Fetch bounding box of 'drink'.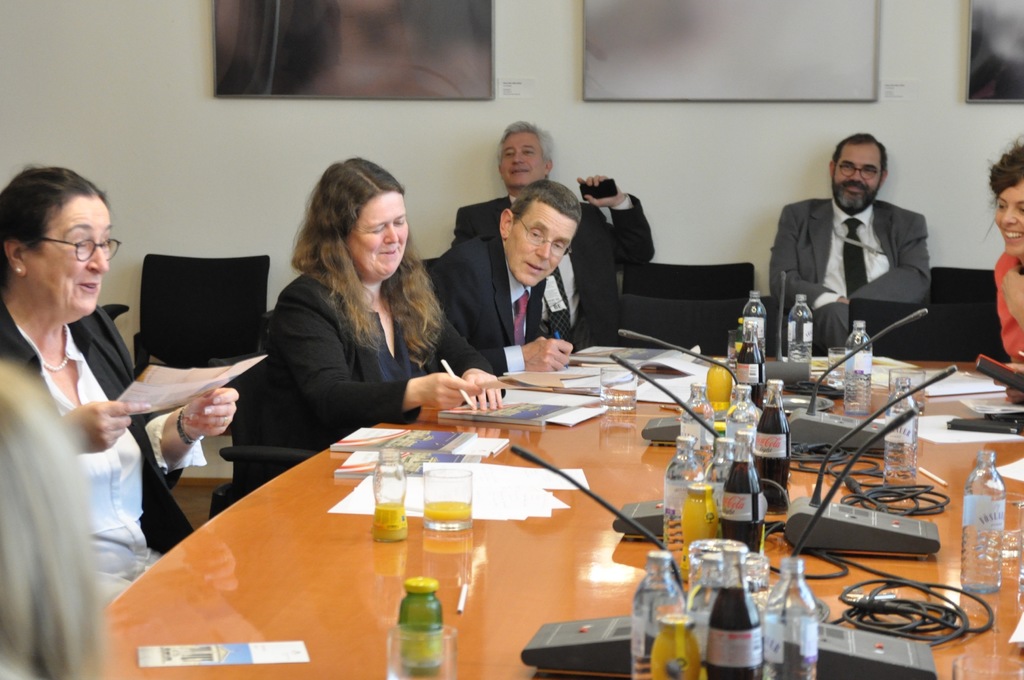
Bbox: [x1=844, y1=319, x2=872, y2=414].
